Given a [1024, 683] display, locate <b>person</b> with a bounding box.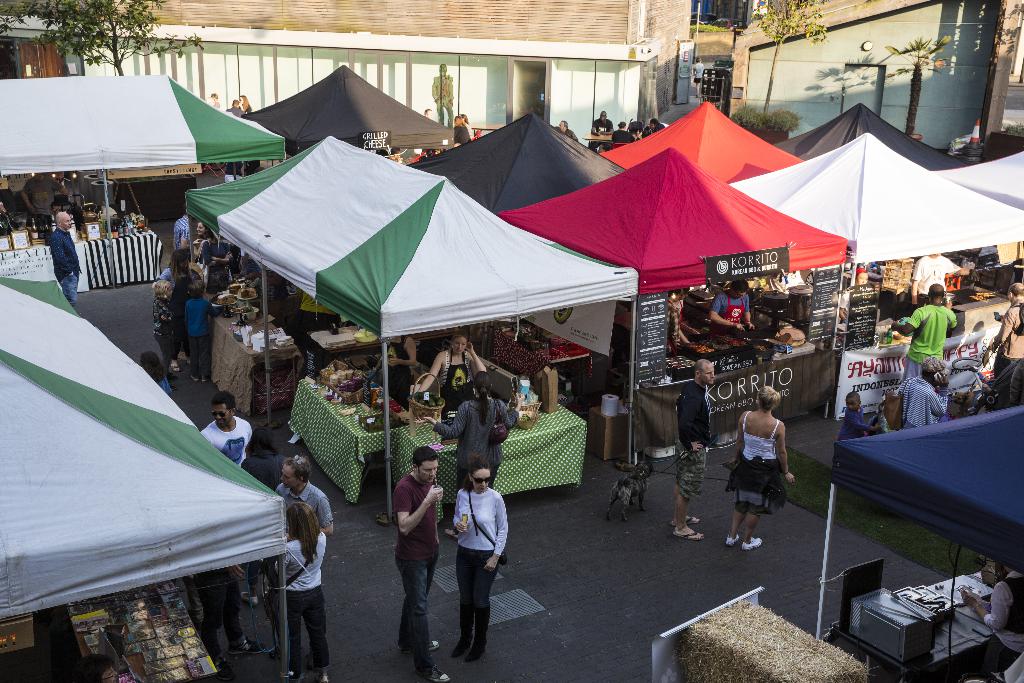
Located: 451, 453, 513, 666.
